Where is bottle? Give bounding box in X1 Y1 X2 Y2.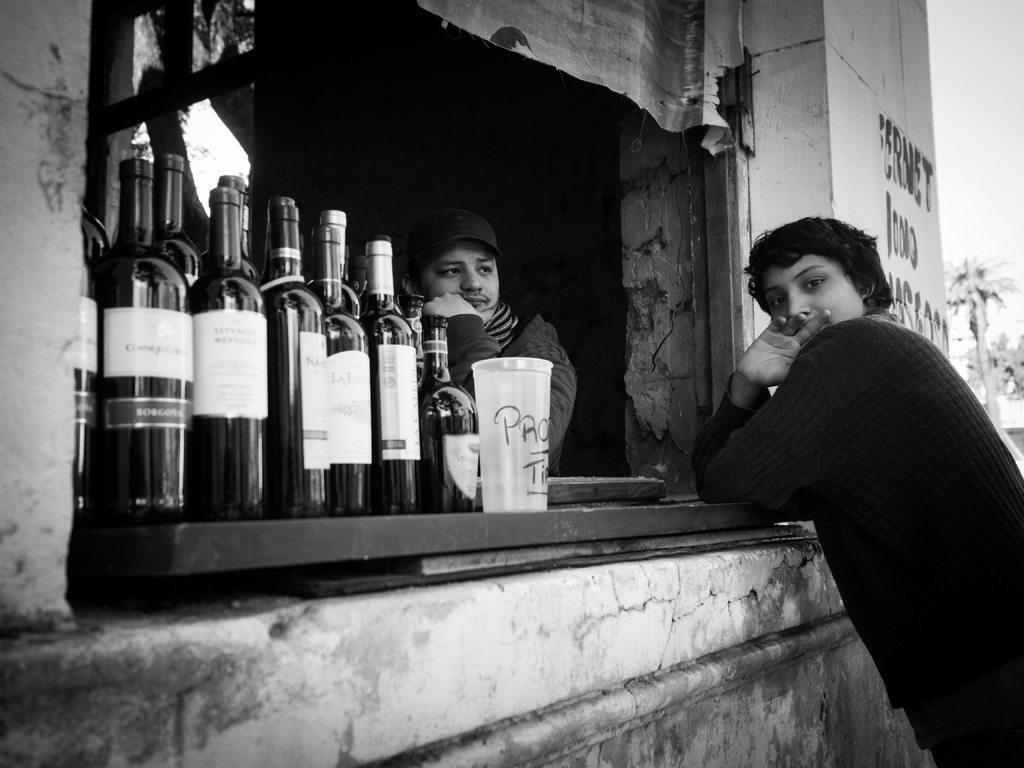
100 159 195 529.
